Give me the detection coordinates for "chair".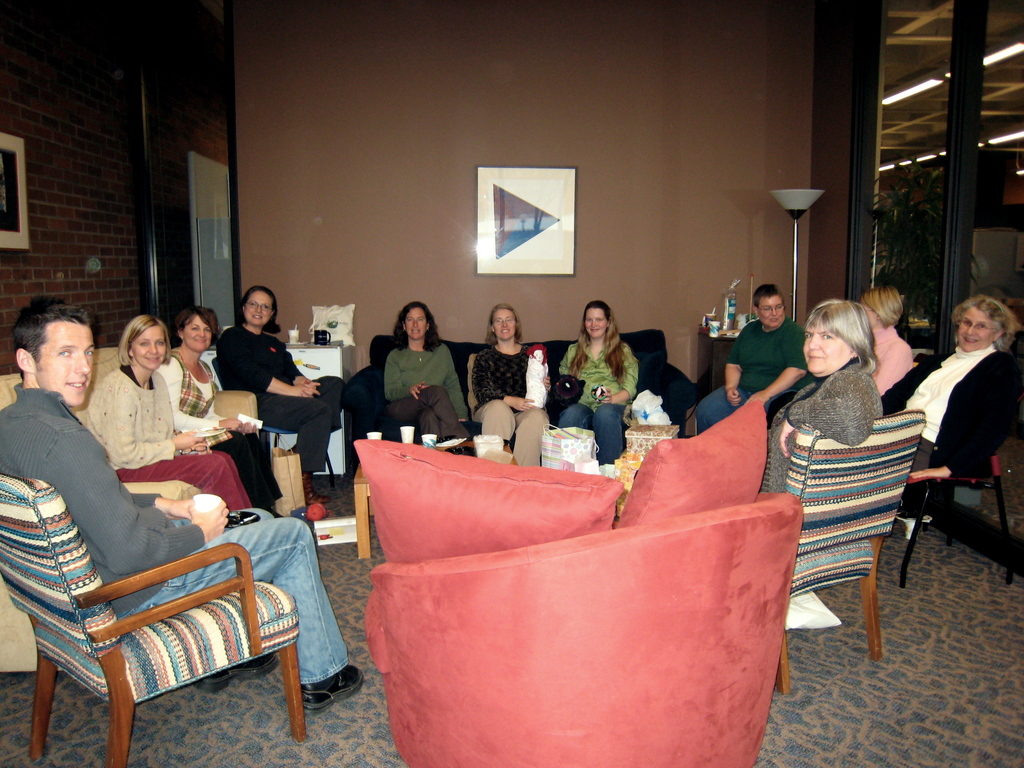
bbox=[211, 356, 341, 486].
